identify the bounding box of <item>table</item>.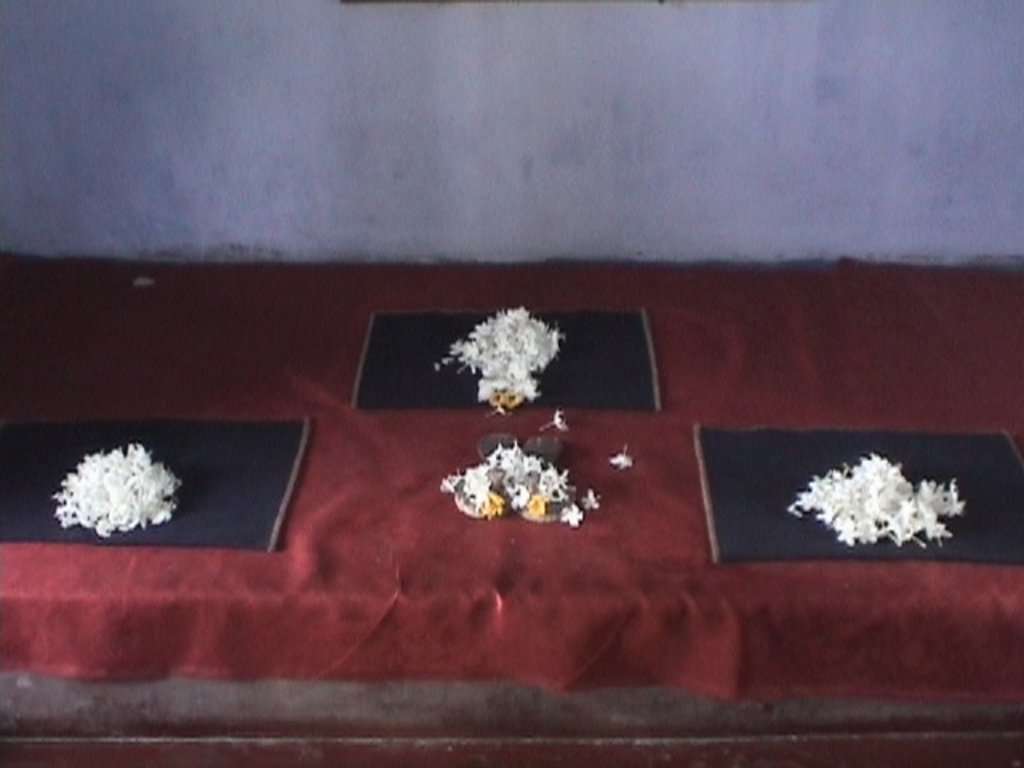
(0,253,1022,766).
